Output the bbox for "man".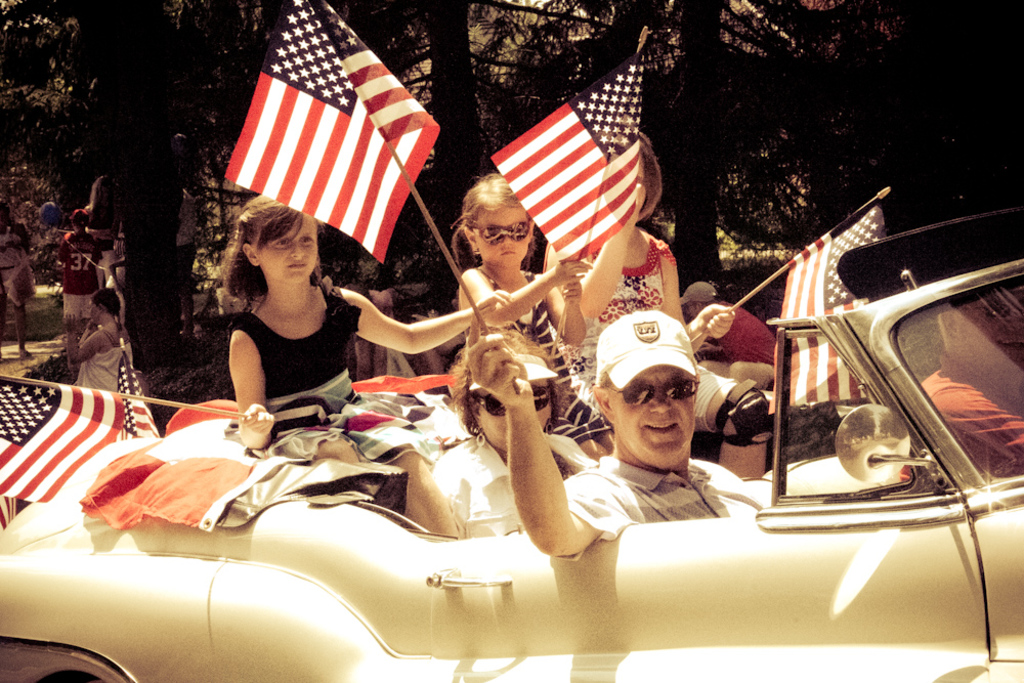
<box>507,293,804,572</box>.
